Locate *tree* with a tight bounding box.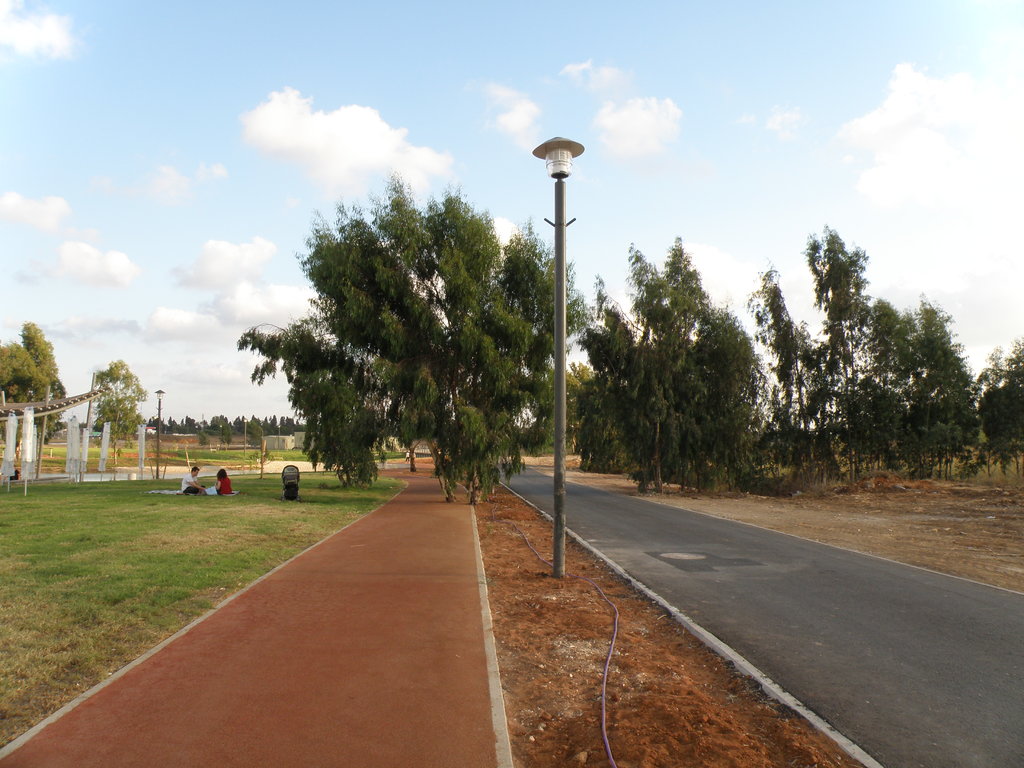
box(38, 374, 66, 428).
